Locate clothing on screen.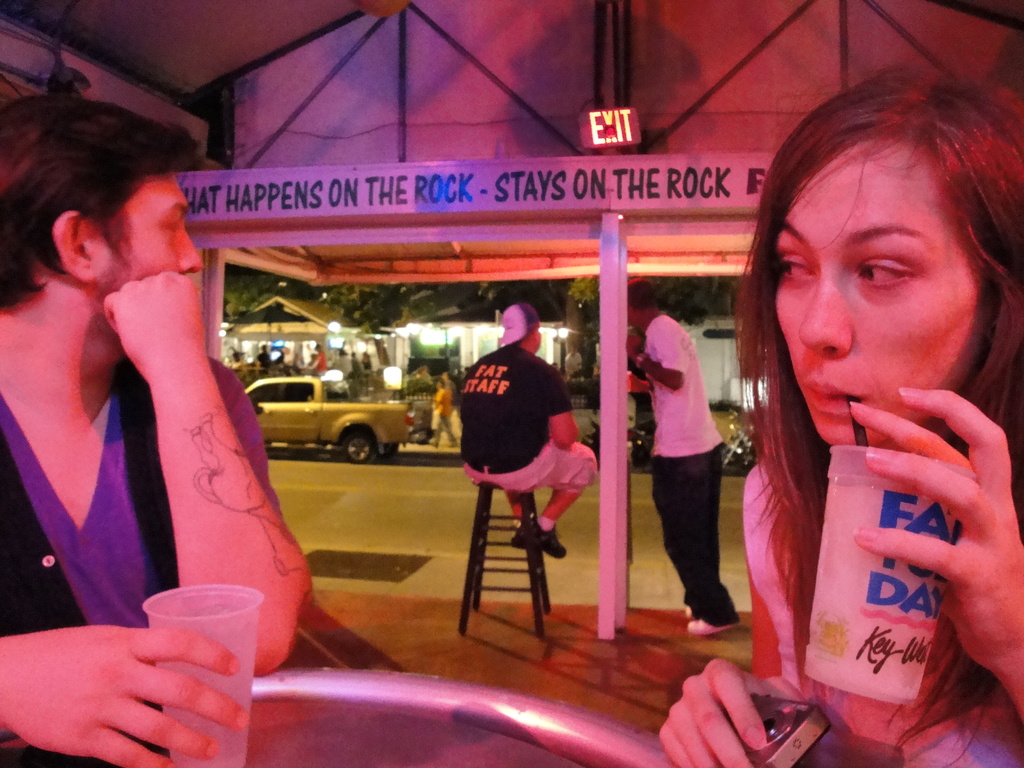
On screen at region(752, 440, 1023, 767).
